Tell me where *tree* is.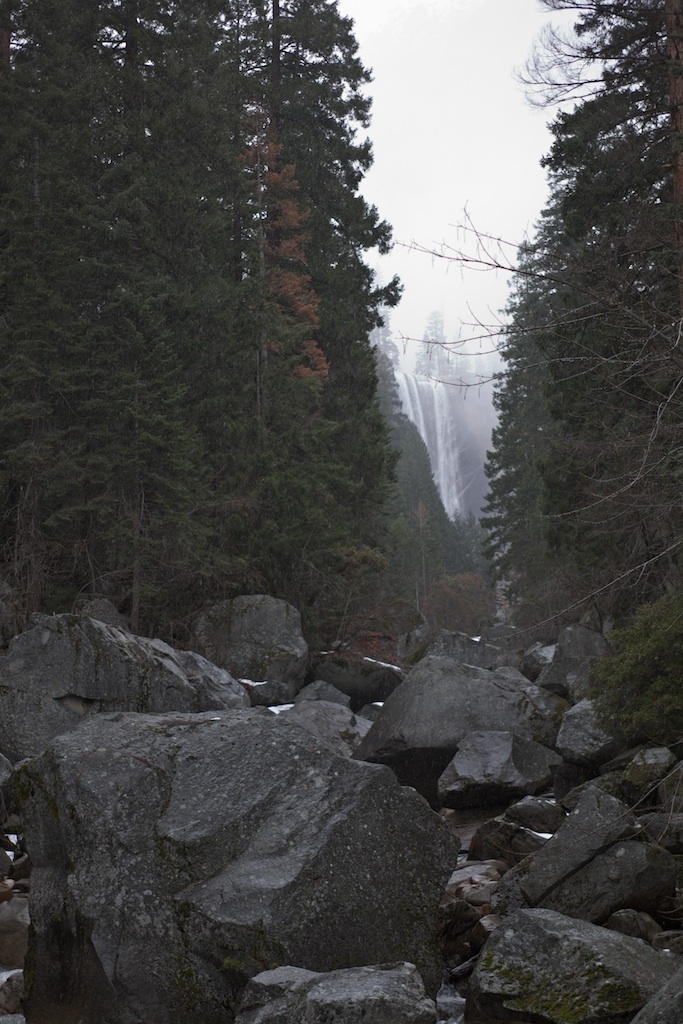
*tree* is at <region>487, 0, 682, 712</region>.
